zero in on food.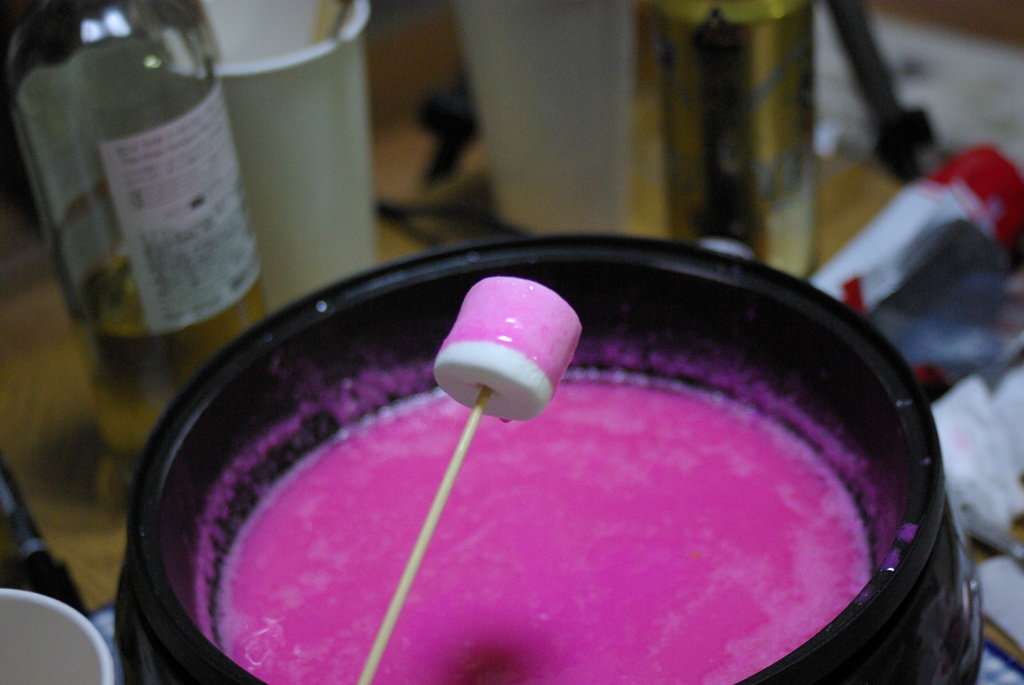
Zeroed in: box(429, 273, 578, 428).
